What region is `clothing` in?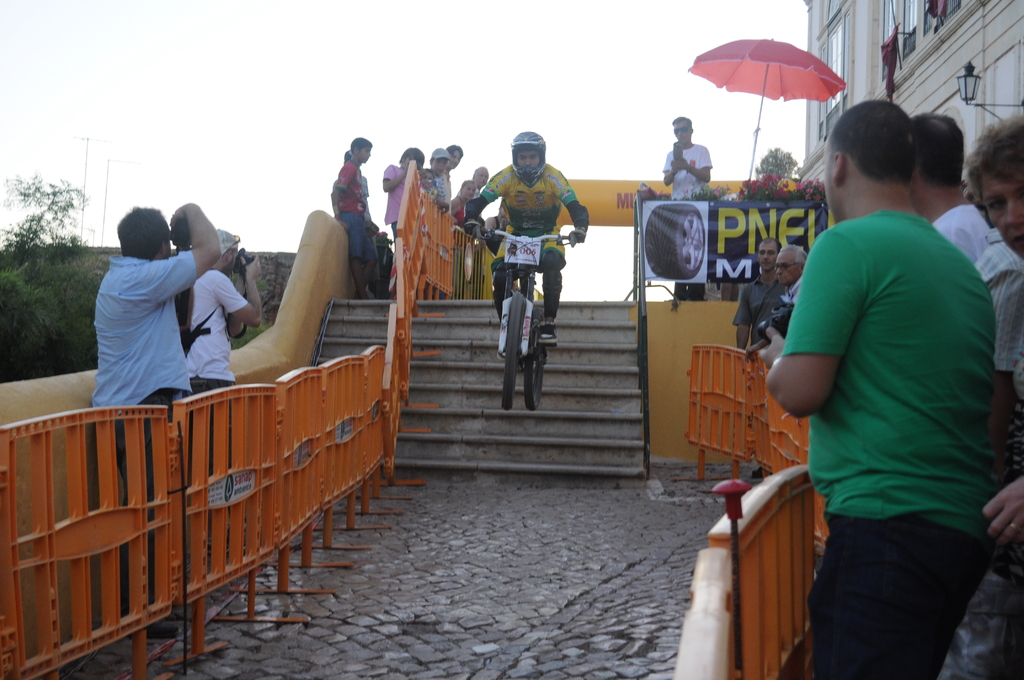
region(662, 144, 712, 296).
